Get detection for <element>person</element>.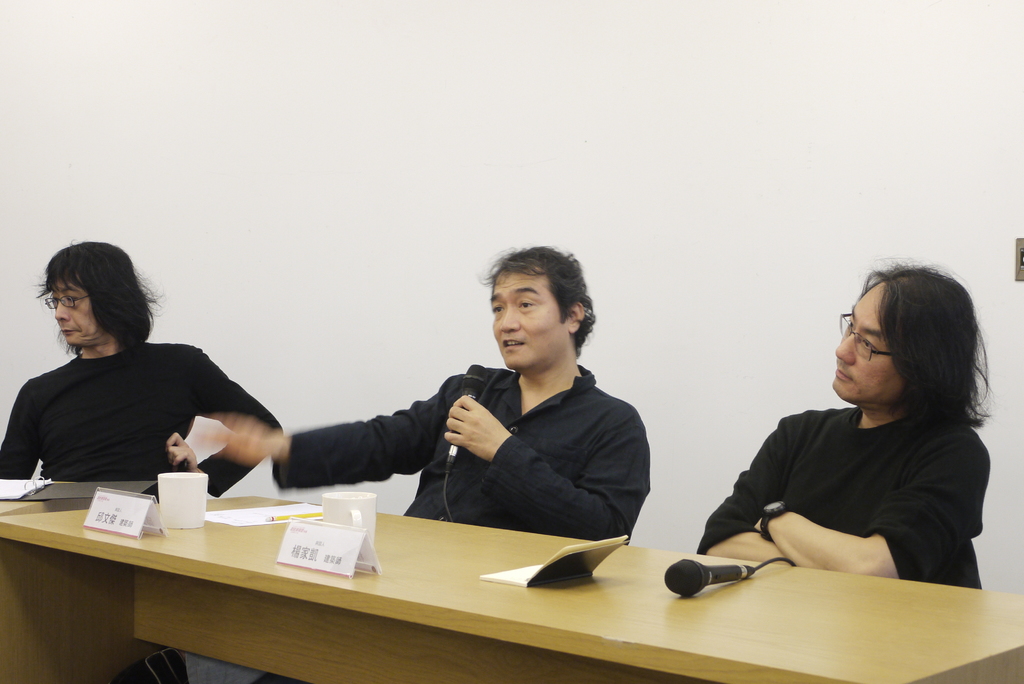
Detection: [0,238,283,500].
